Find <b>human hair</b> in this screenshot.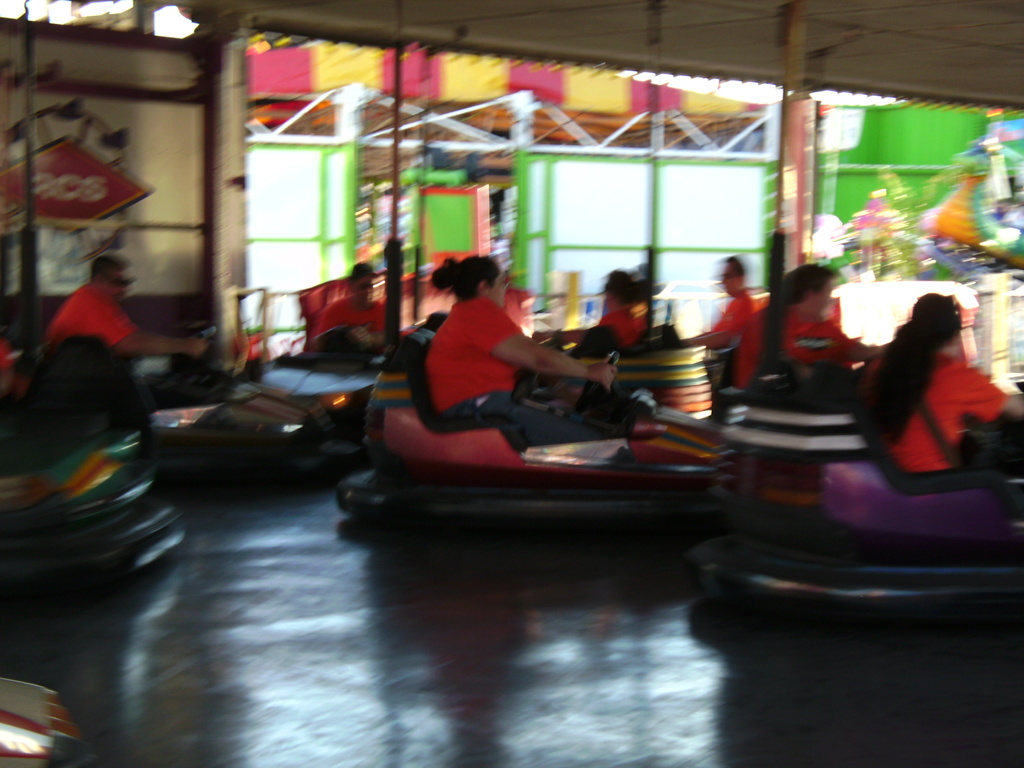
The bounding box for <b>human hair</b> is <bbox>728, 253, 746, 285</bbox>.
